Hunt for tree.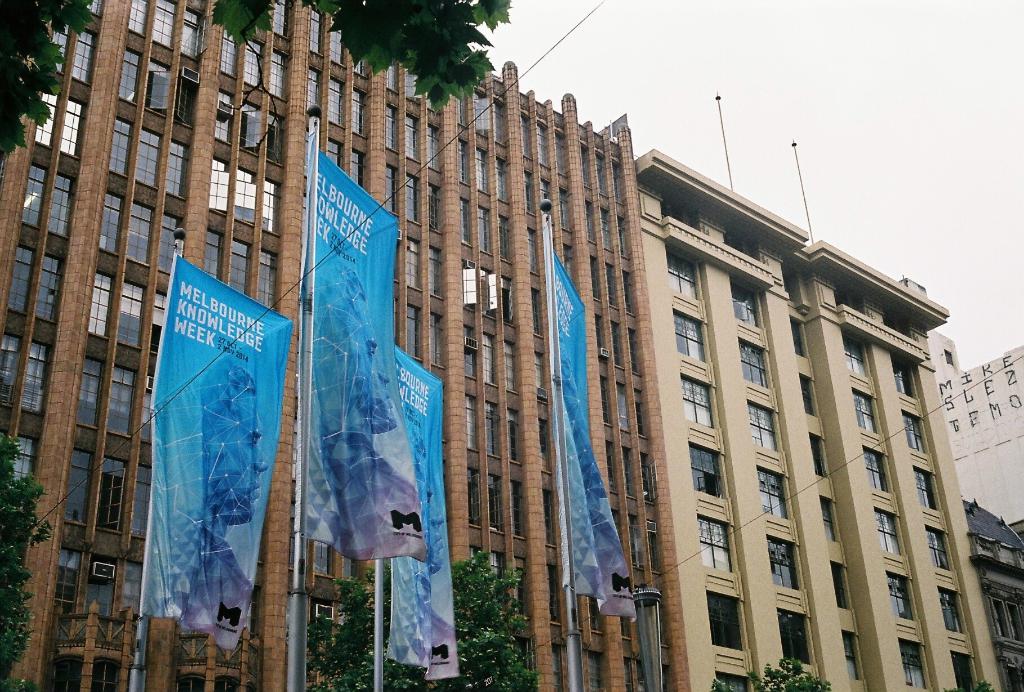
Hunted down at (303,550,538,691).
